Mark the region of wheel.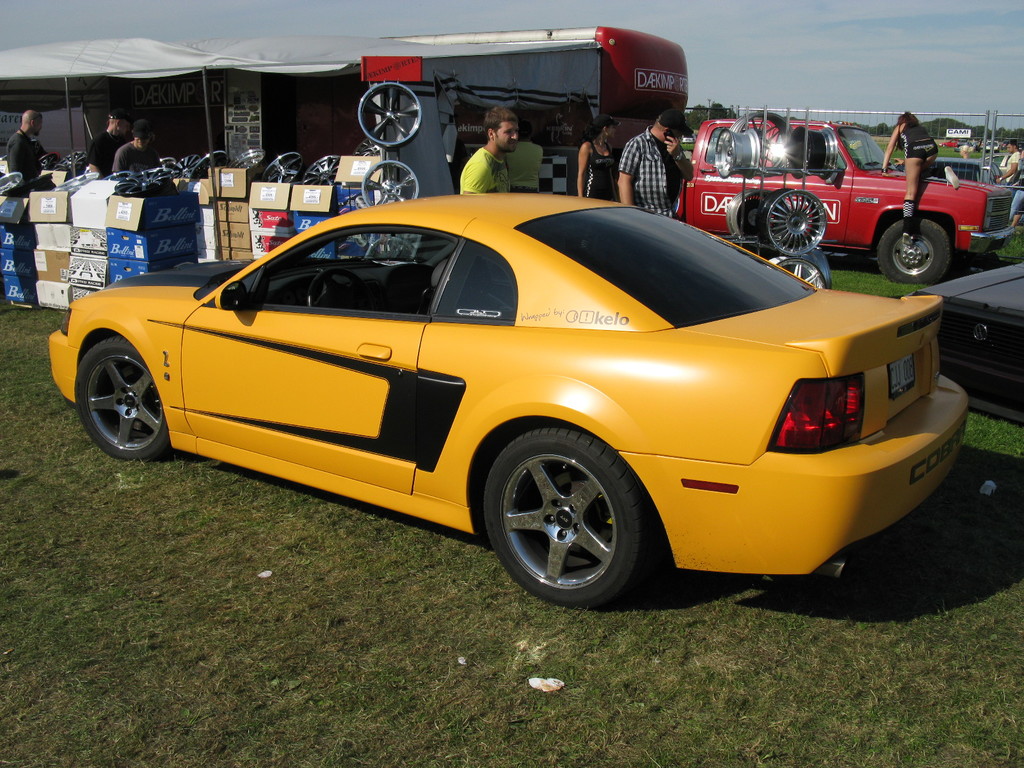
Region: box(874, 218, 955, 284).
